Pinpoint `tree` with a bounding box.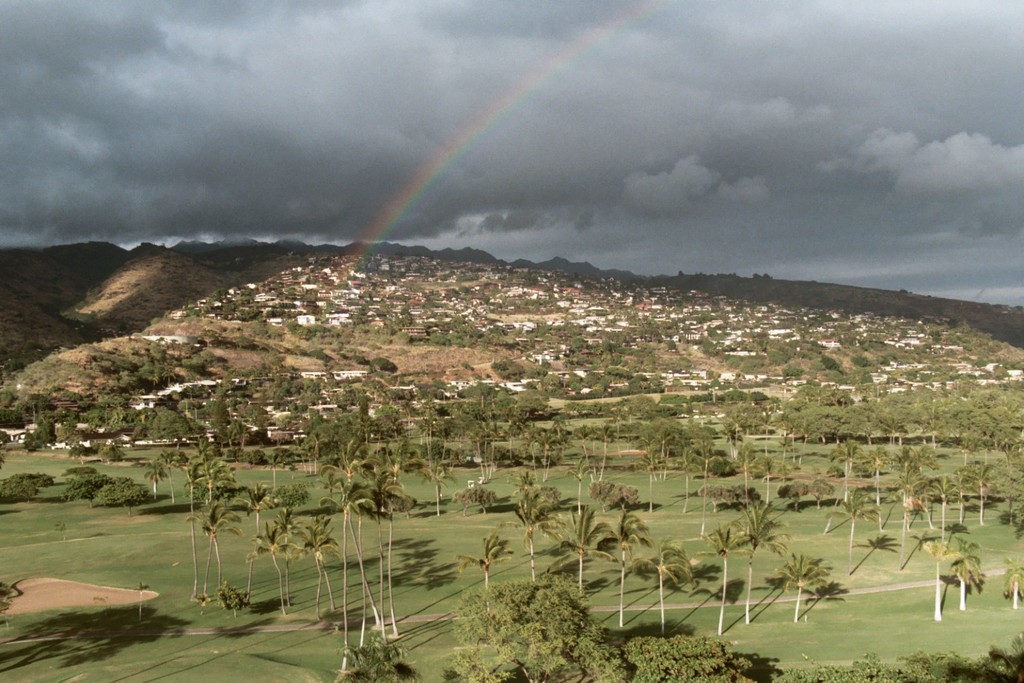
select_region(850, 353, 868, 361).
